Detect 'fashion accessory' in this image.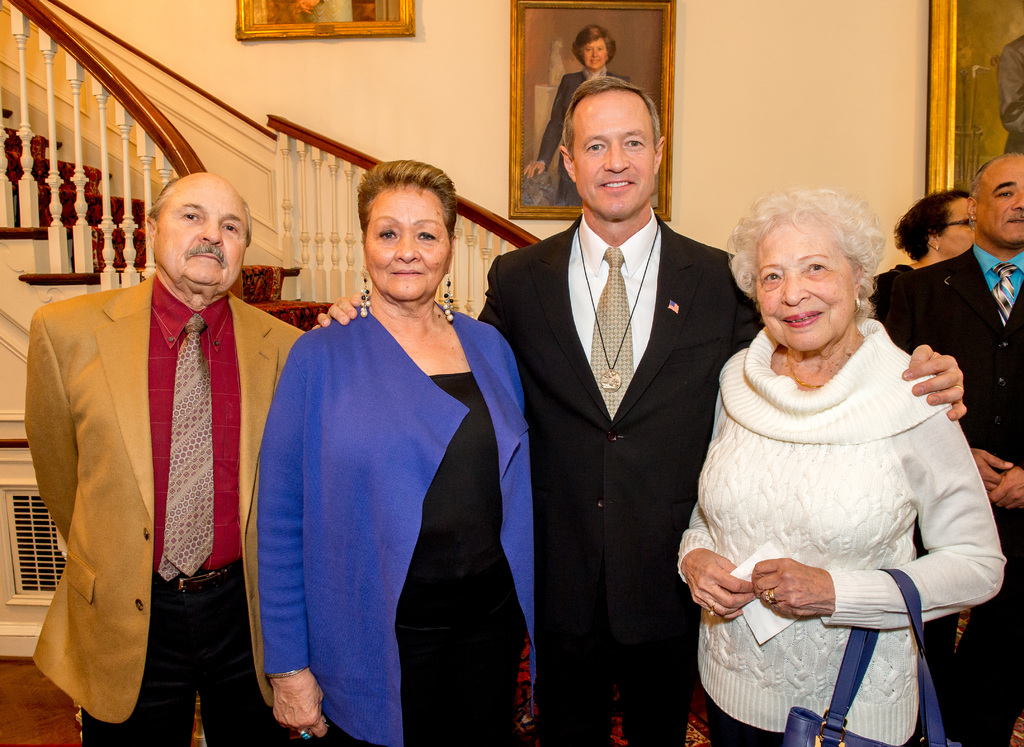
Detection: Rect(301, 729, 312, 744).
